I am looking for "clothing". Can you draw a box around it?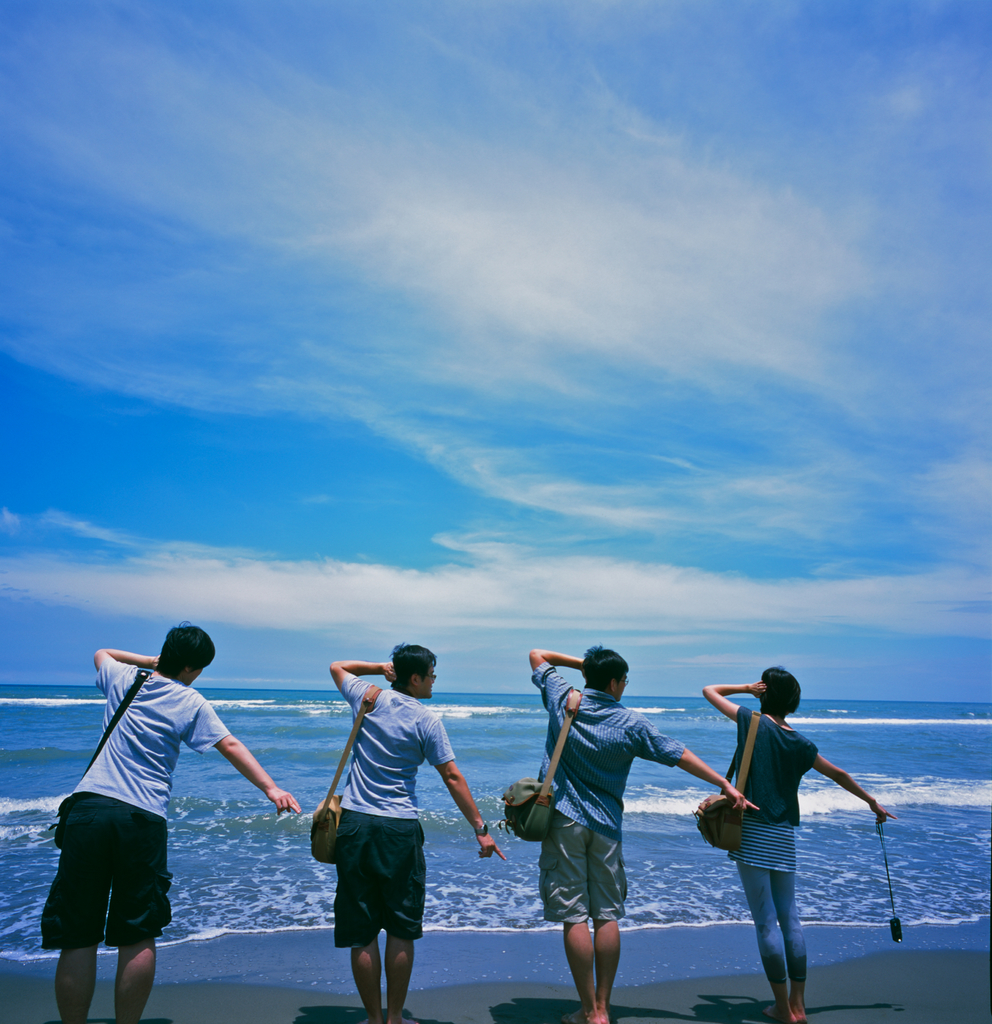
Sure, the bounding box is <region>47, 657, 239, 953</region>.
